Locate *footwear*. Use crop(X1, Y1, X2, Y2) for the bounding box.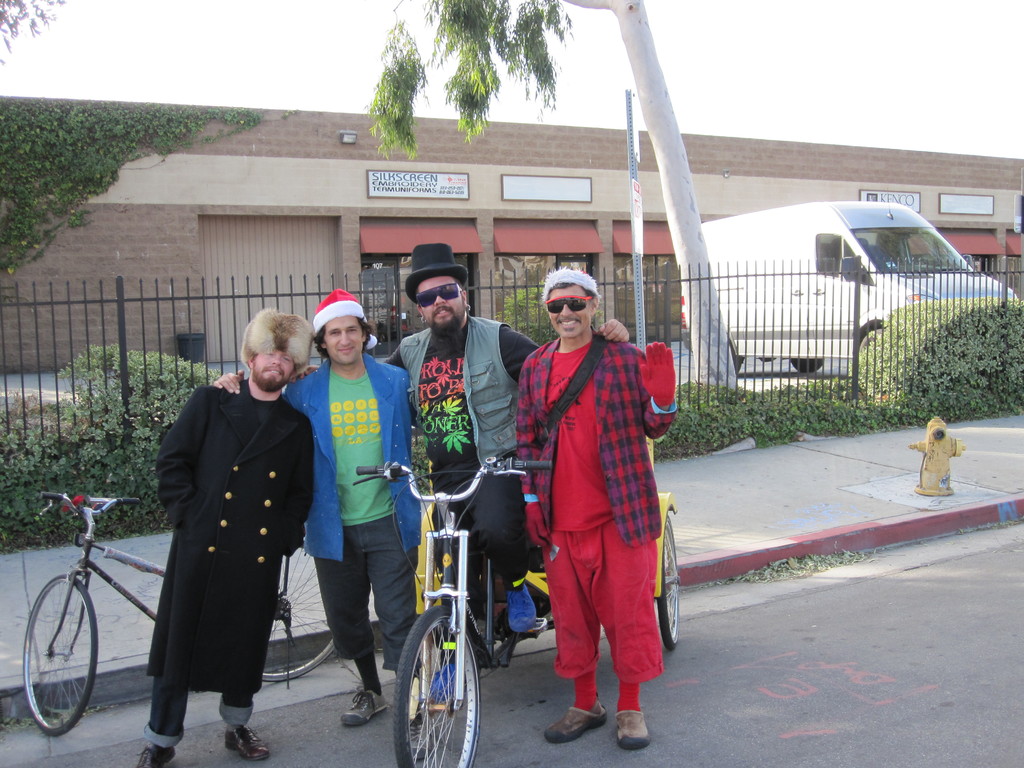
crop(135, 742, 179, 767).
